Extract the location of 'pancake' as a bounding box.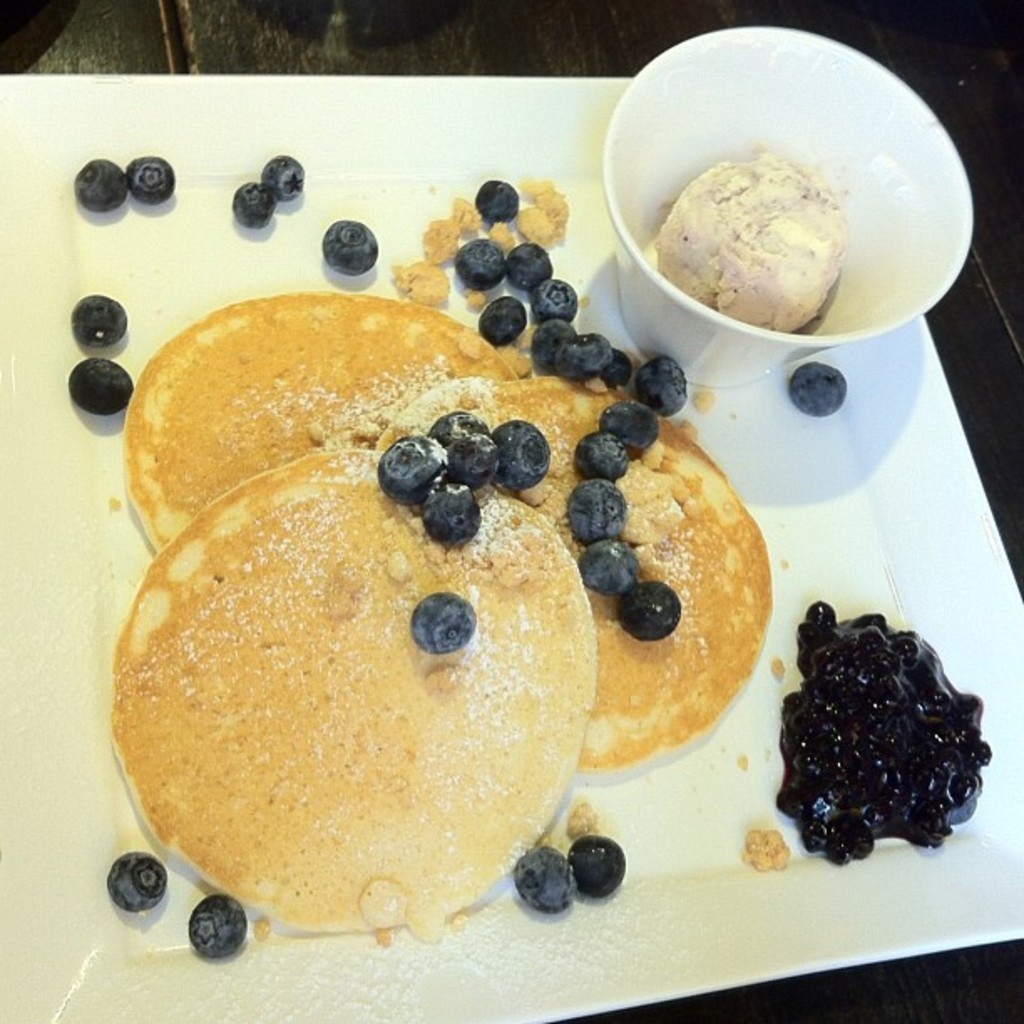
(119, 286, 539, 556).
